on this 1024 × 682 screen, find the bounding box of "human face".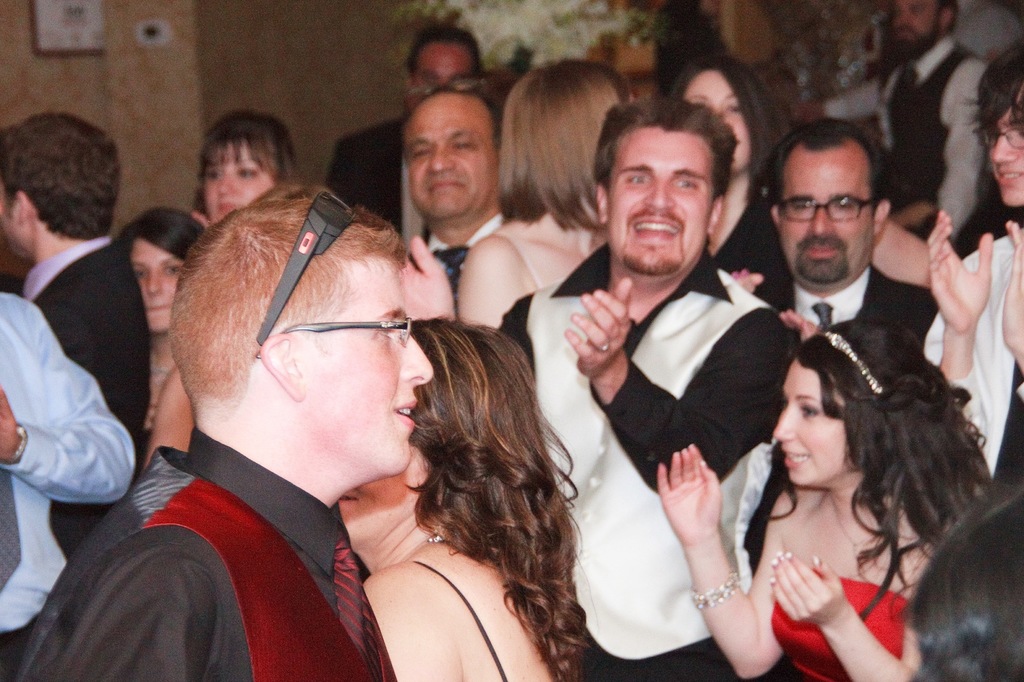
Bounding box: detection(133, 236, 184, 331).
